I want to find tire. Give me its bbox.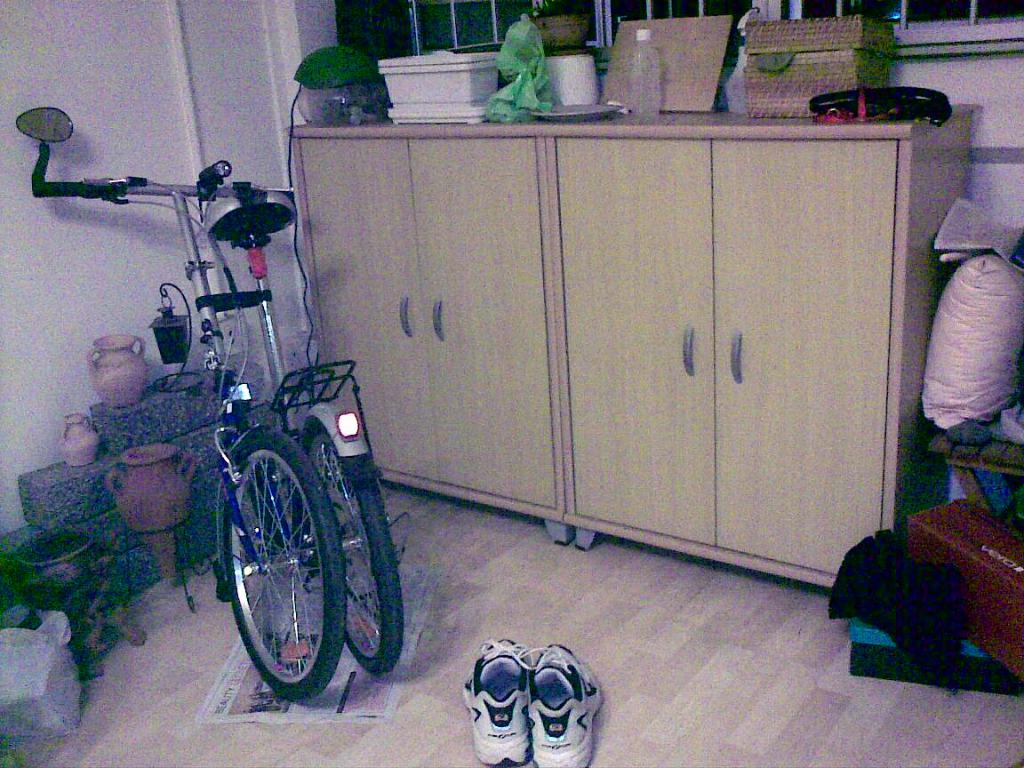
detection(203, 413, 357, 710).
